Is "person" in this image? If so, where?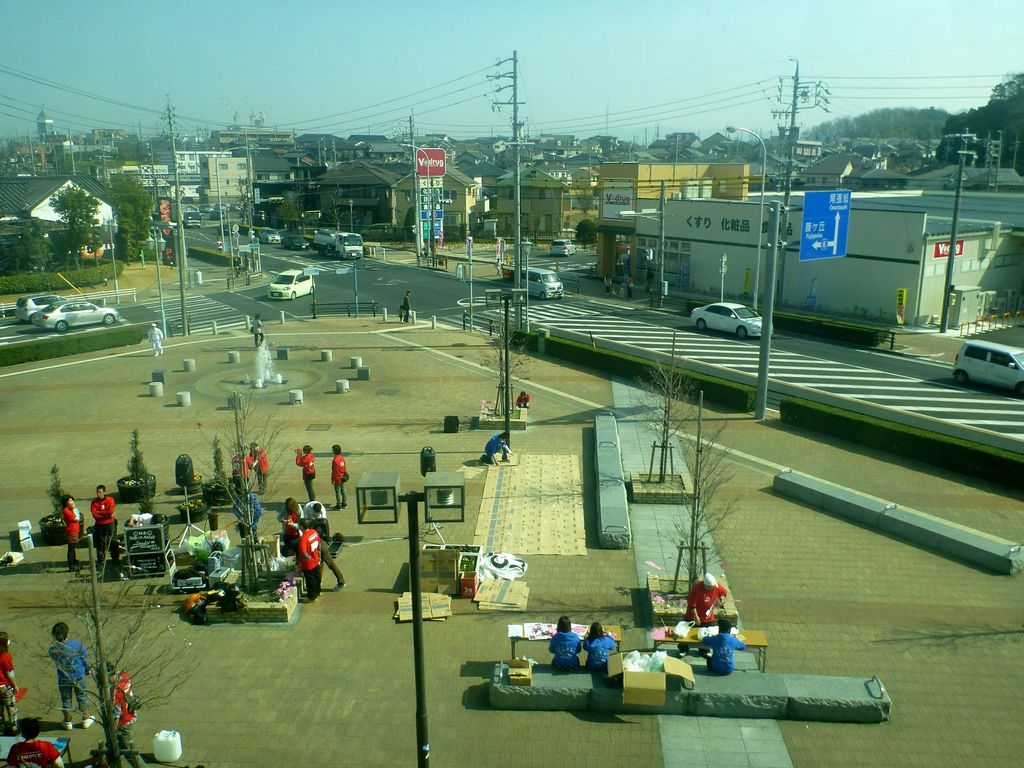
Yes, at 250:311:268:349.
